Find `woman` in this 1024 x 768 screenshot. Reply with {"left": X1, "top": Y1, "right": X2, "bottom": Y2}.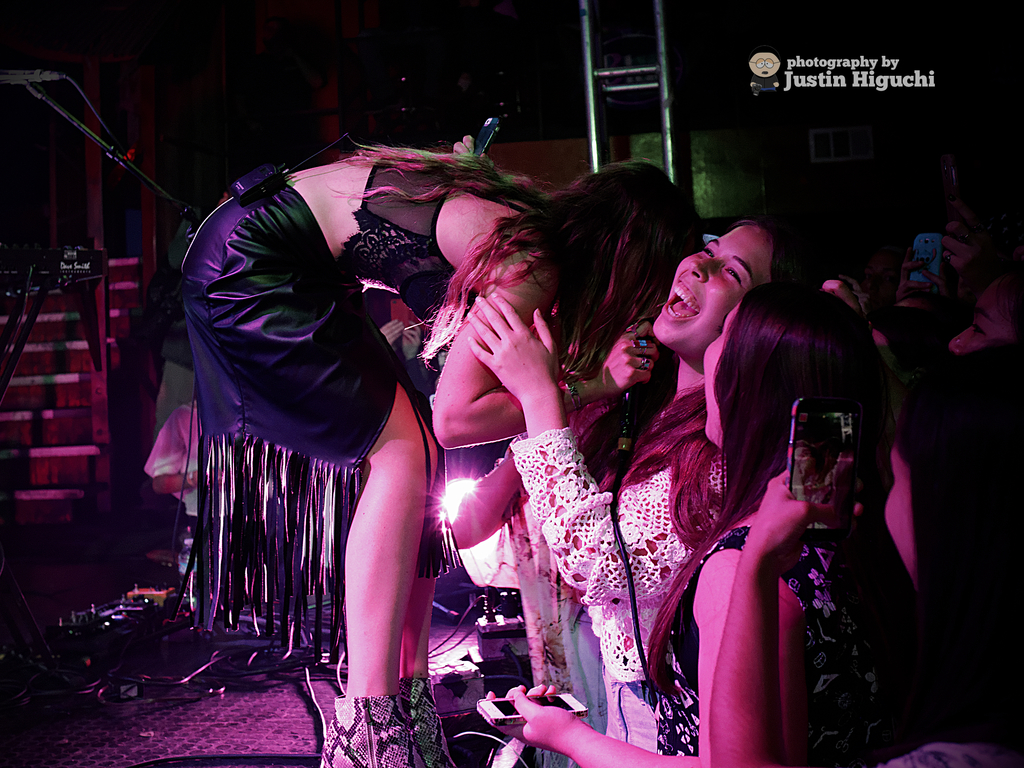
{"left": 452, "top": 216, "right": 824, "bottom": 753}.
